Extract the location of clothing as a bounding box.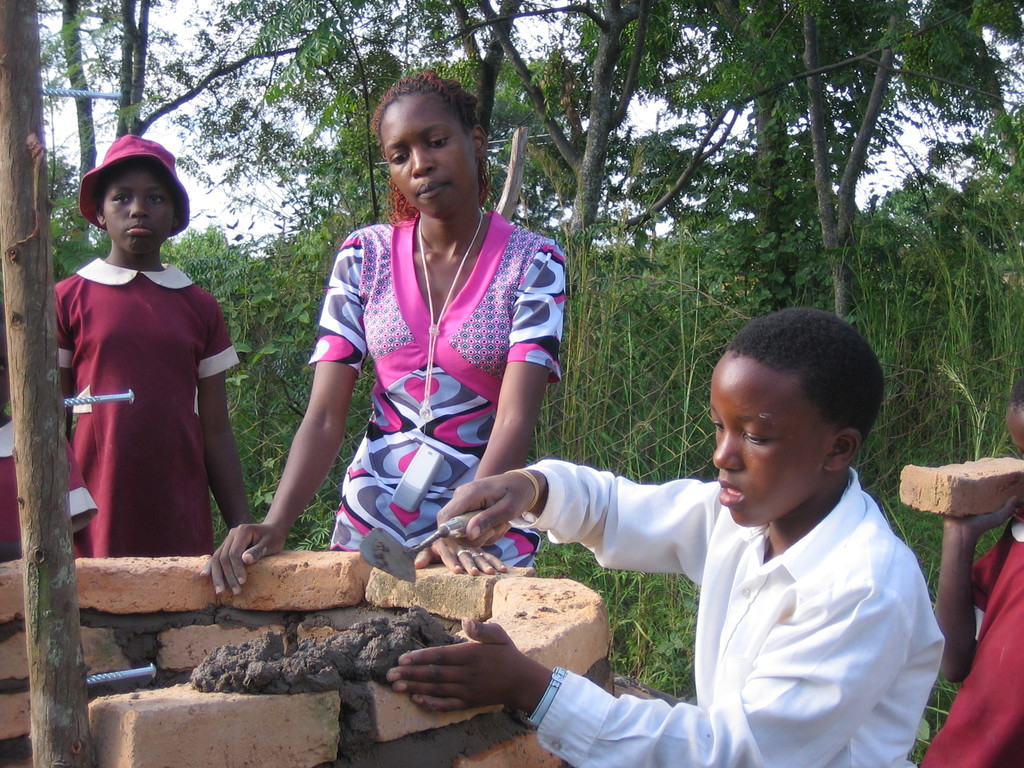
323,198,543,548.
